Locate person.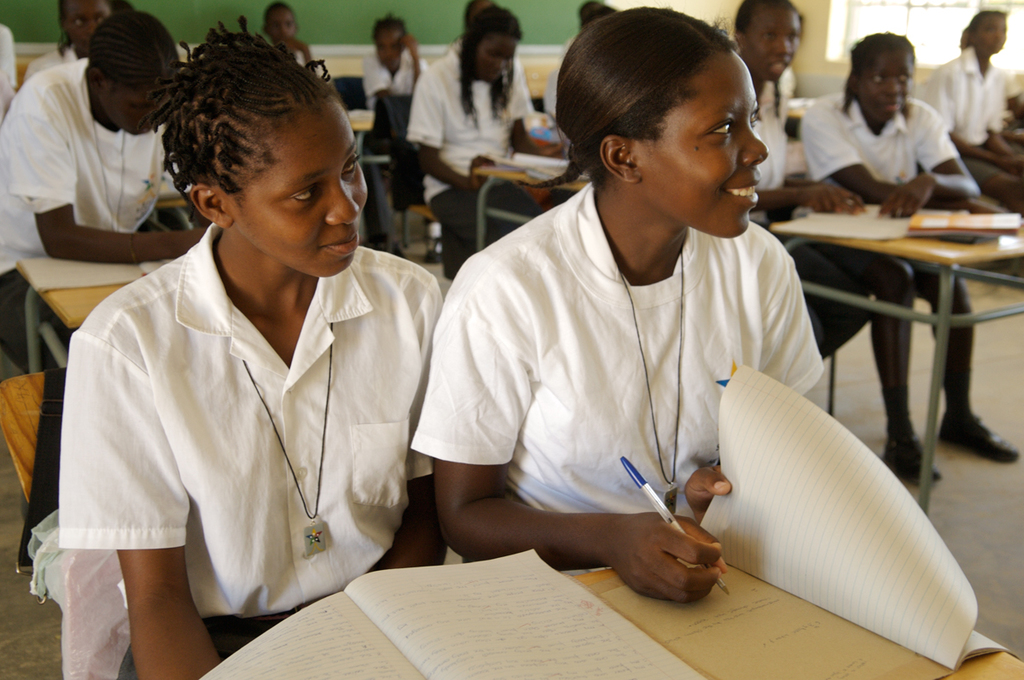
Bounding box: <bbox>543, 0, 610, 160</bbox>.
